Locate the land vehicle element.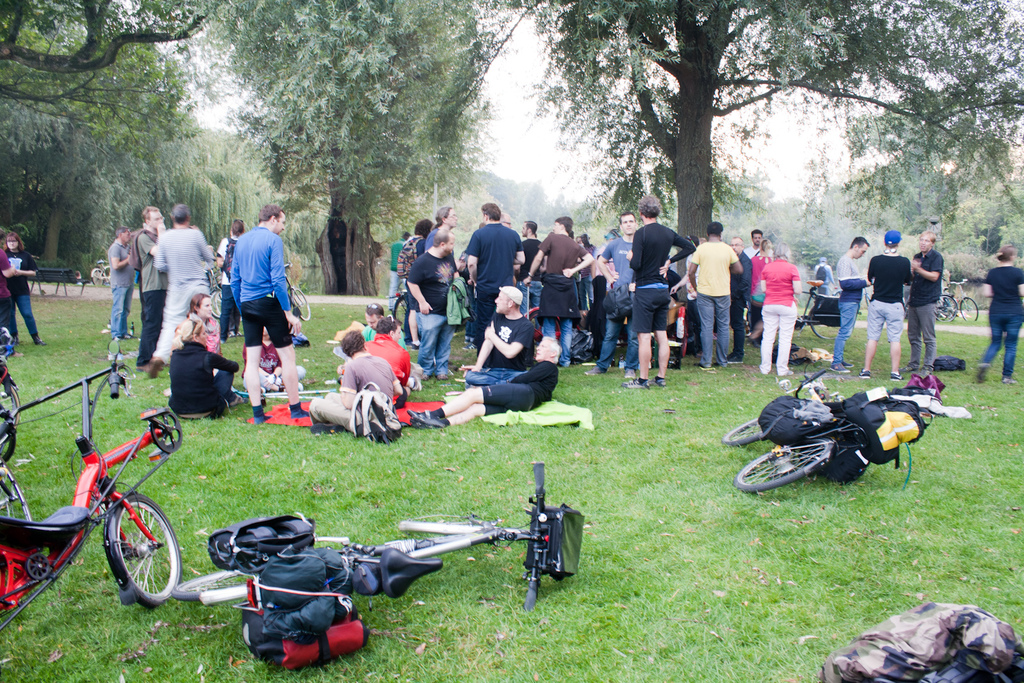
Element bbox: (x1=0, y1=365, x2=23, y2=431).
